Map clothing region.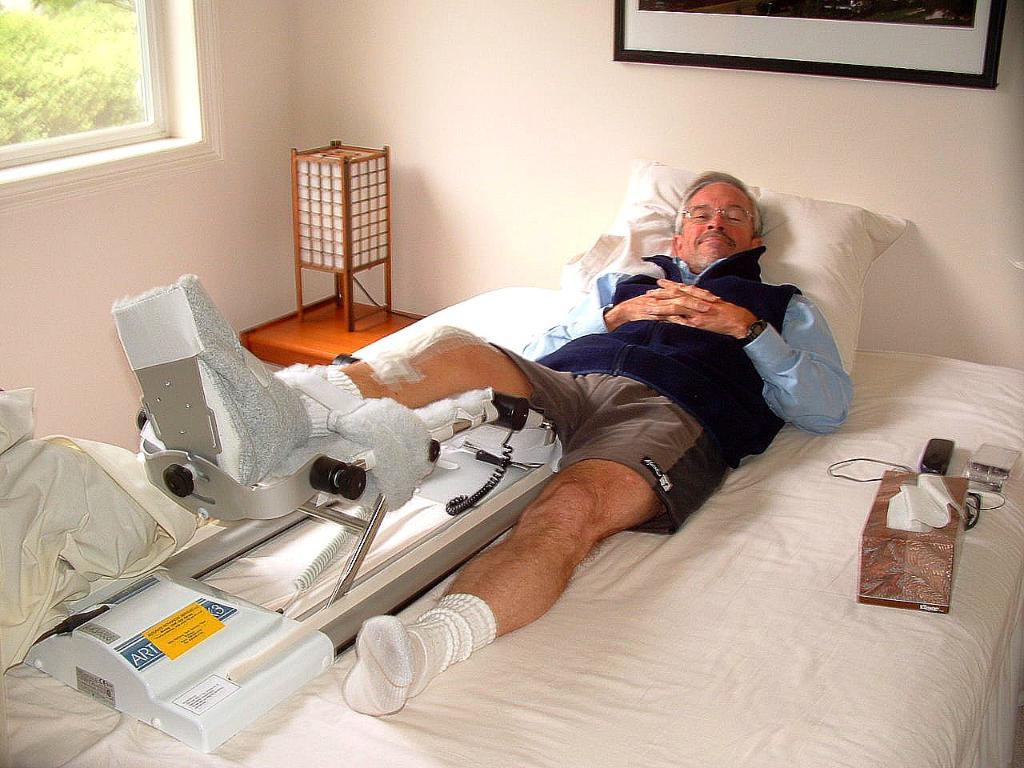
Mapped to locate(487, 243, 852, 534).
